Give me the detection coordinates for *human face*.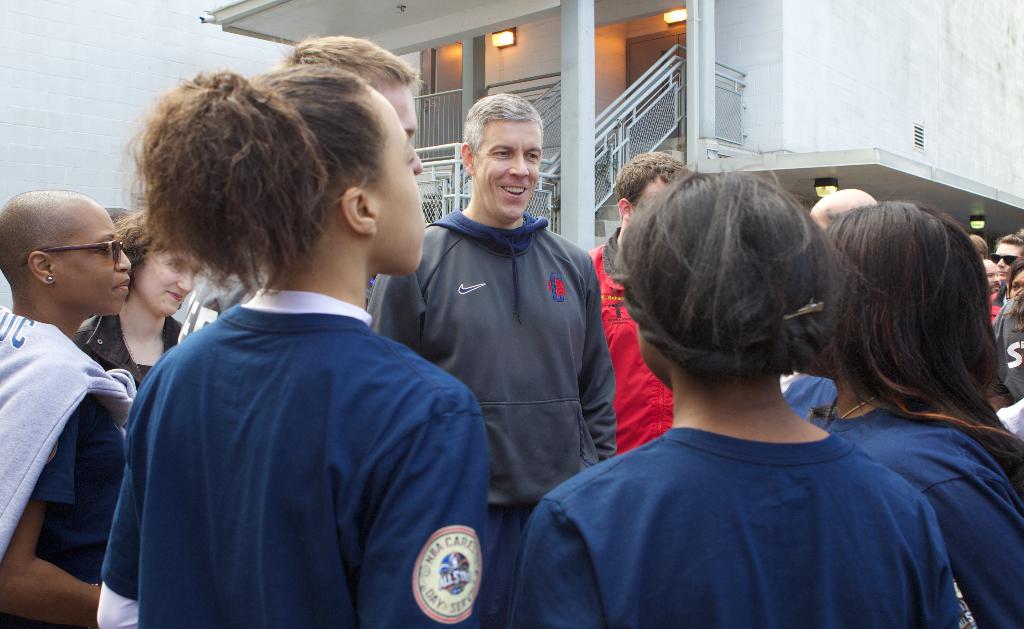
[131, 242, 204, 318].
